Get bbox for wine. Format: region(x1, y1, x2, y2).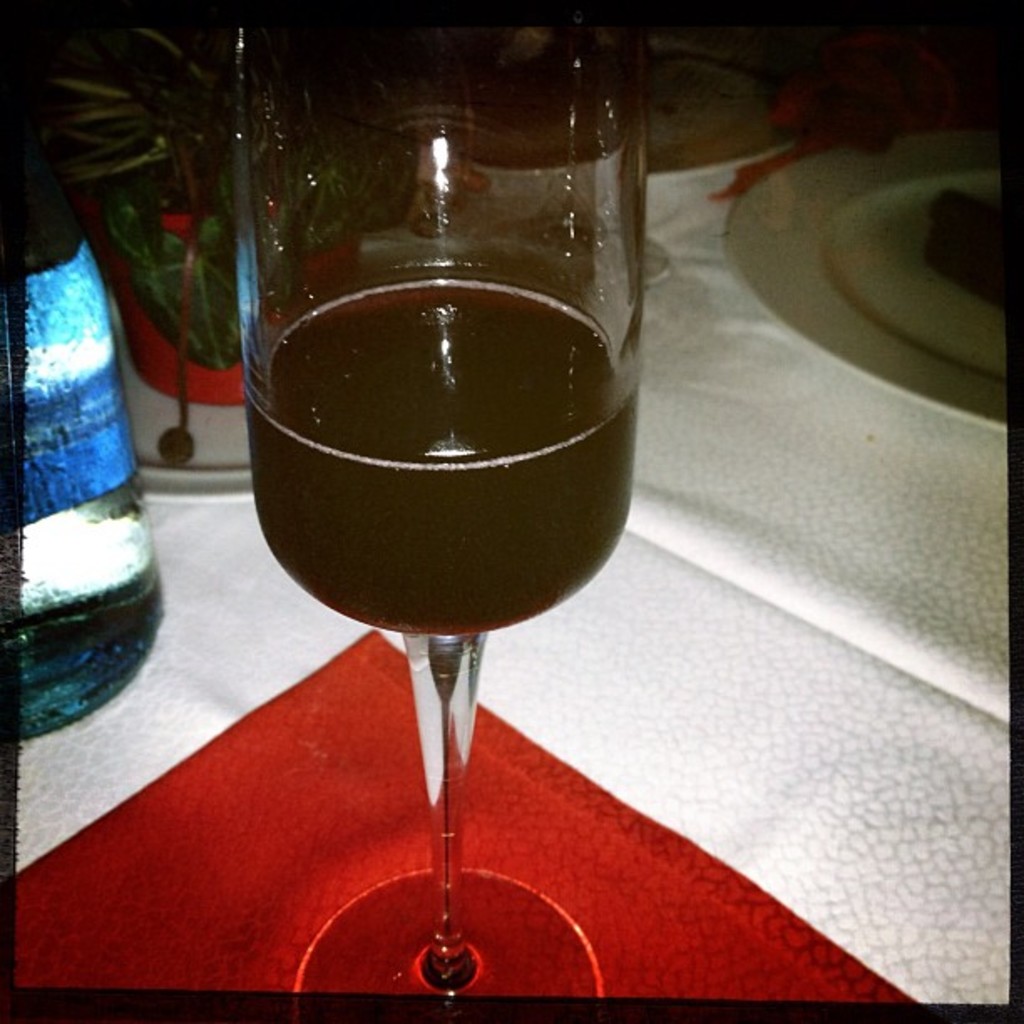
region(244, 99, 684, 812).
